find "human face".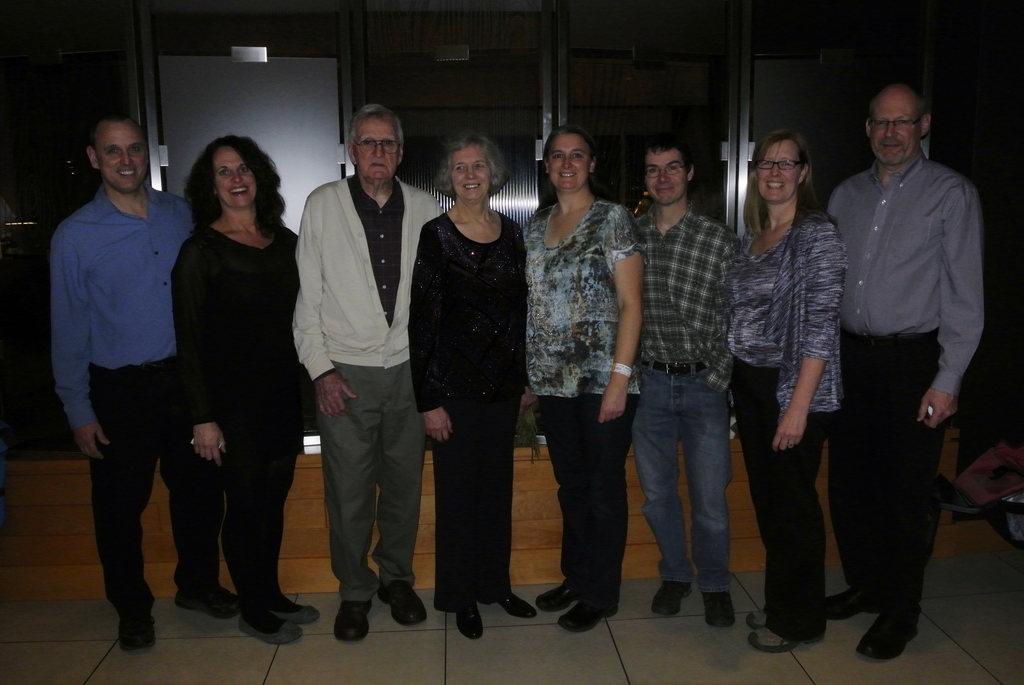
region(355, 116, 397, 191).
